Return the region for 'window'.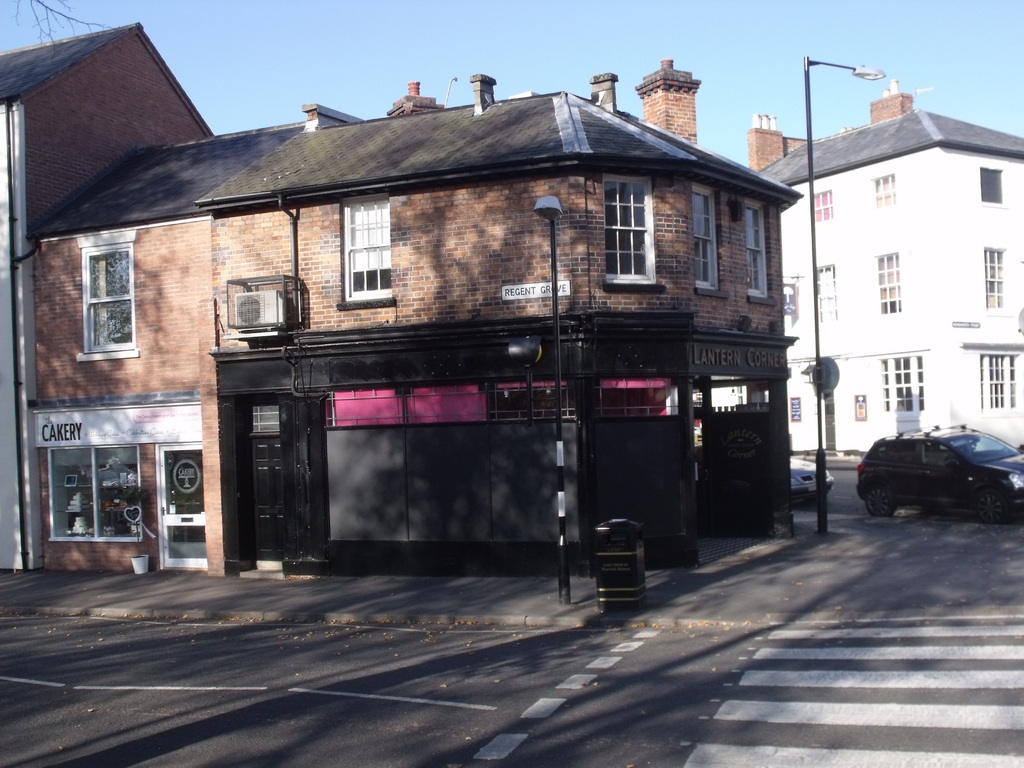
{"x1": 979, "y1": 166, "x2": 1002, "y2": 204}.
